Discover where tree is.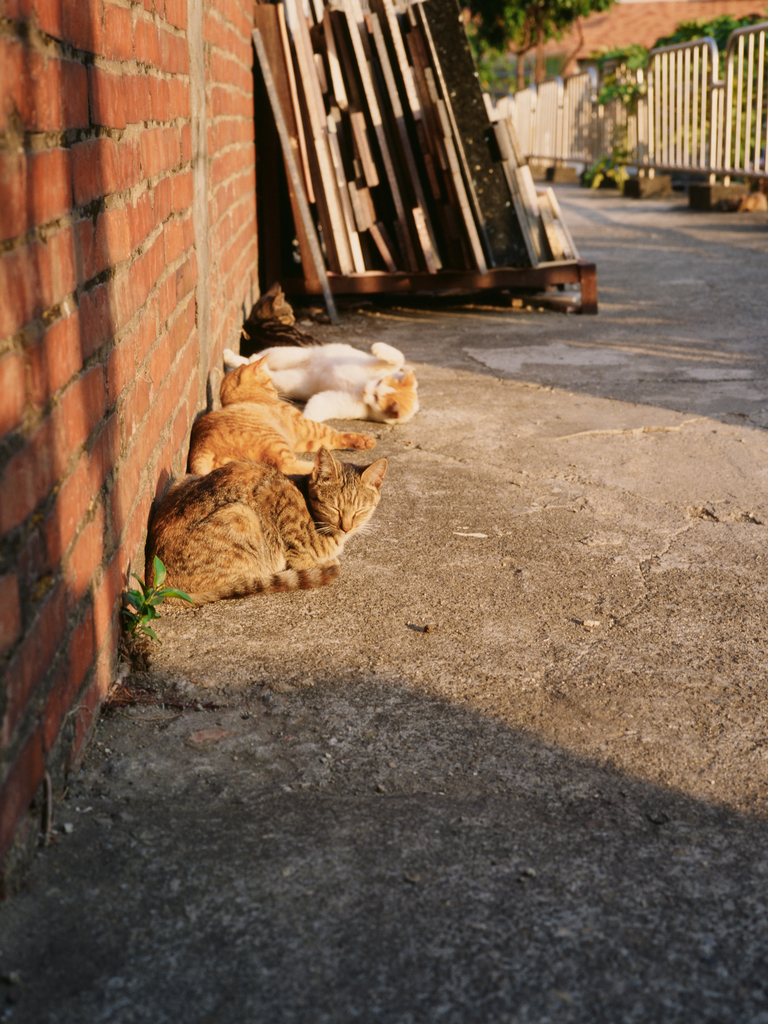
Discovered at crop(487, 17, 527, 102).
